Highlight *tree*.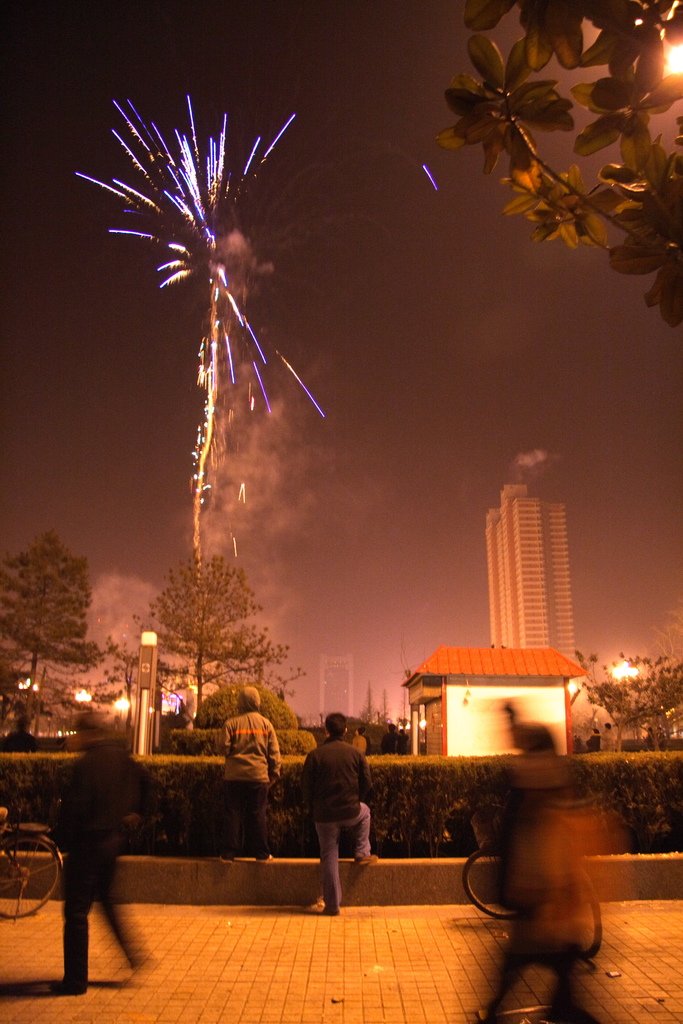
Highlighted region: region(550, 645, 682, 755).
